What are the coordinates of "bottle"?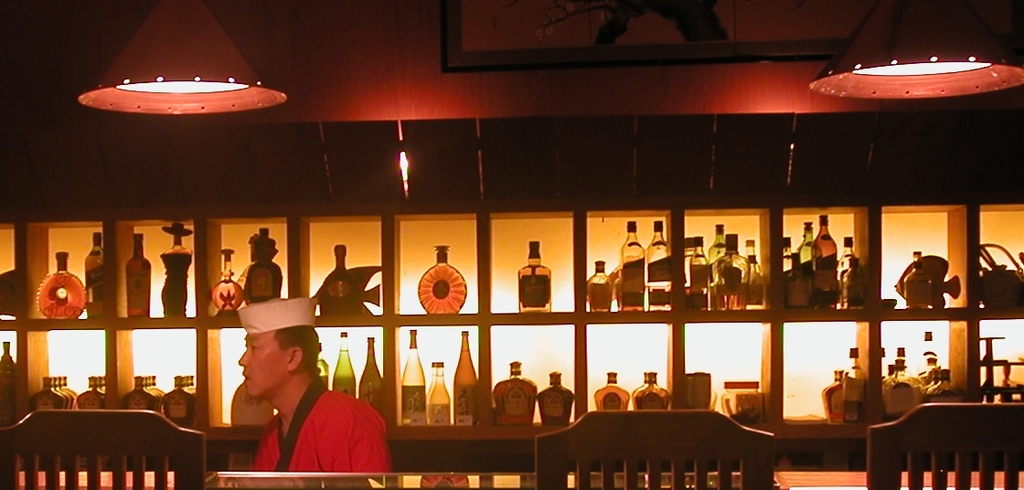
[left=357, top=337, right=384, bottom=413].
